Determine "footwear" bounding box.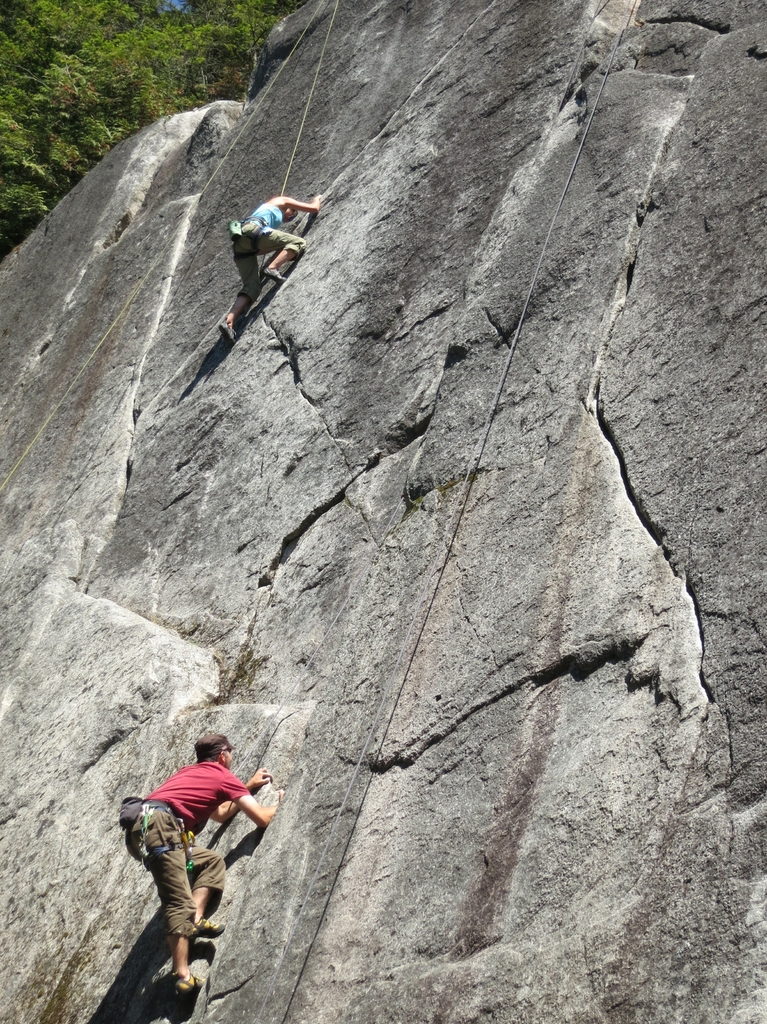
Determined: box=[220, 325, 243, 342].
